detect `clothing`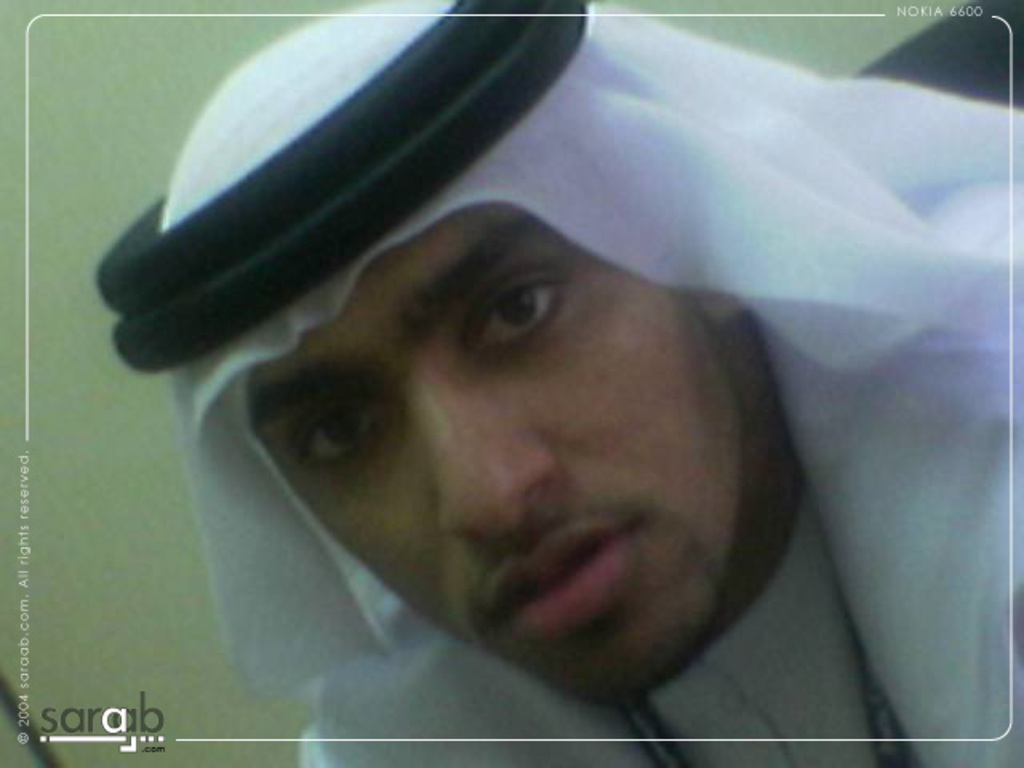
rect(155, 0, 1022, 766)
